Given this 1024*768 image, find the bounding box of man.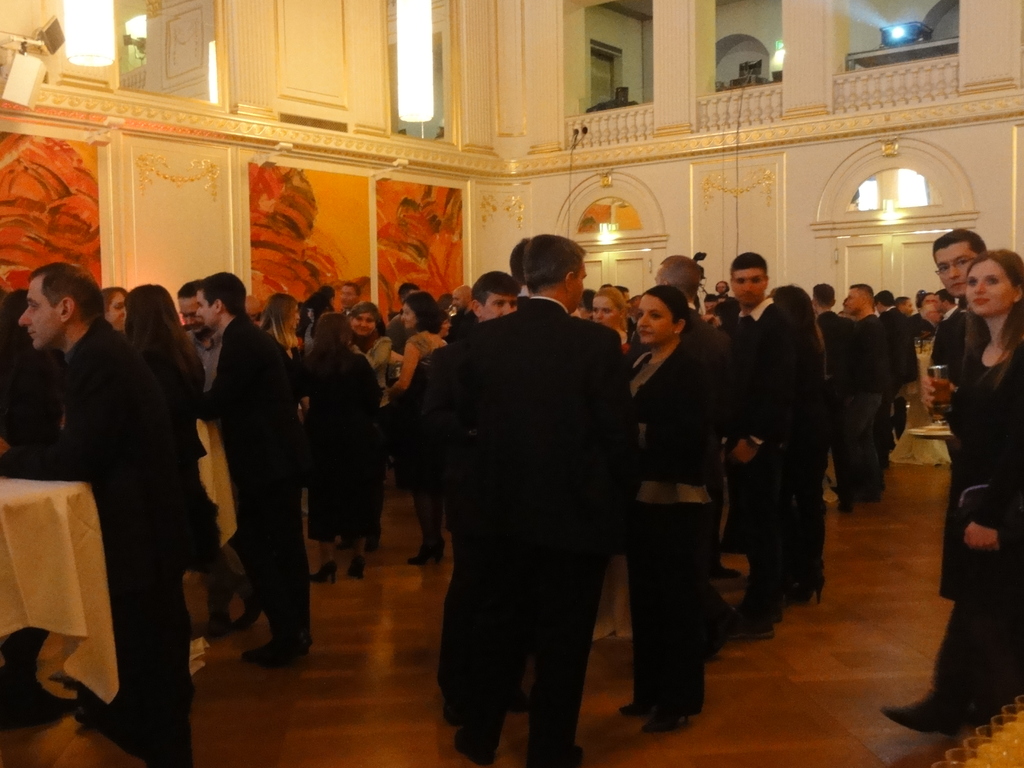
[202, 273, 311, 664].
